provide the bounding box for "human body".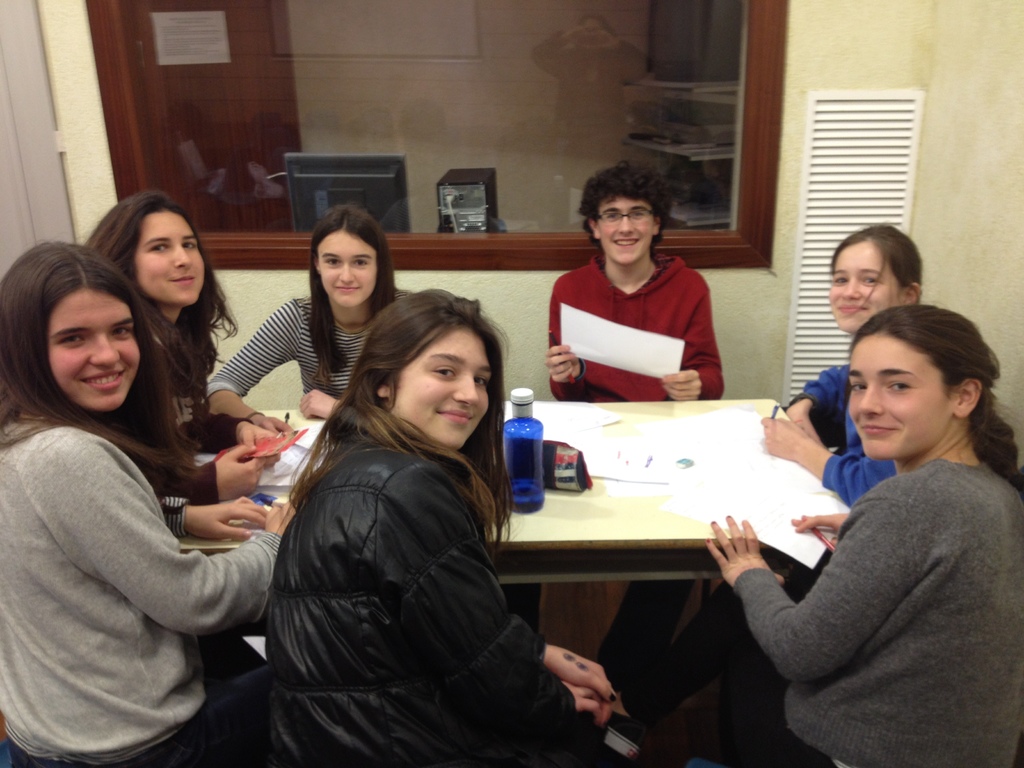
(200,213,417,444).
